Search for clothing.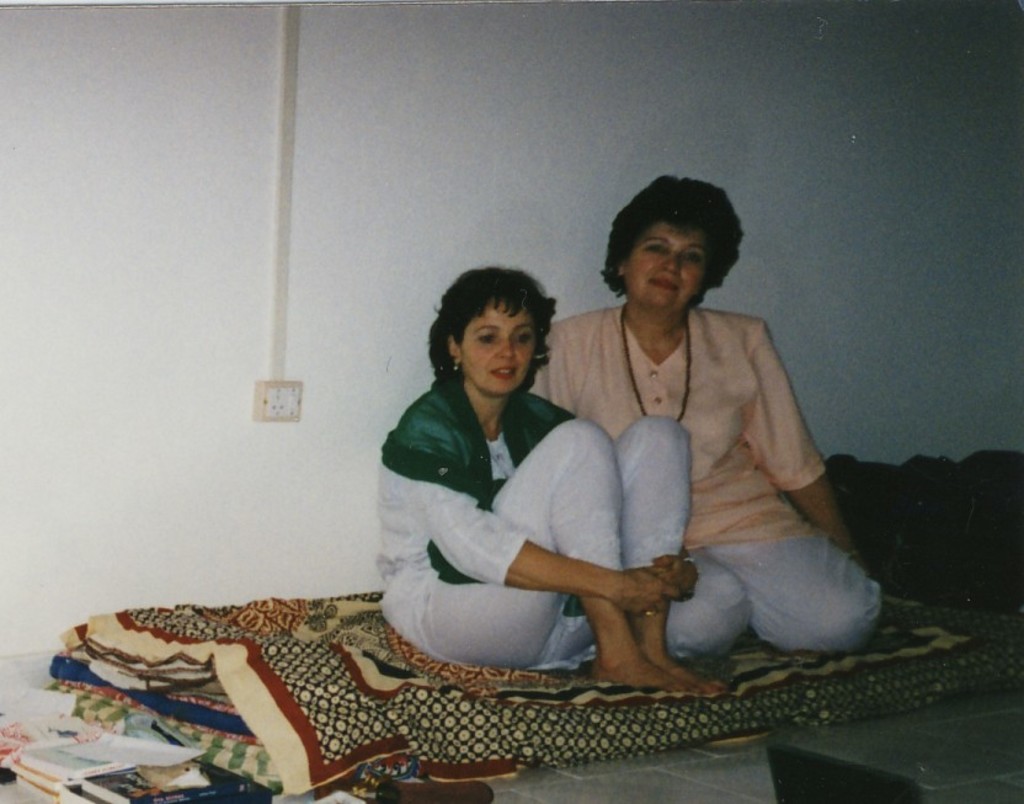
Found at bbox=[537, 262, 852, 656].
